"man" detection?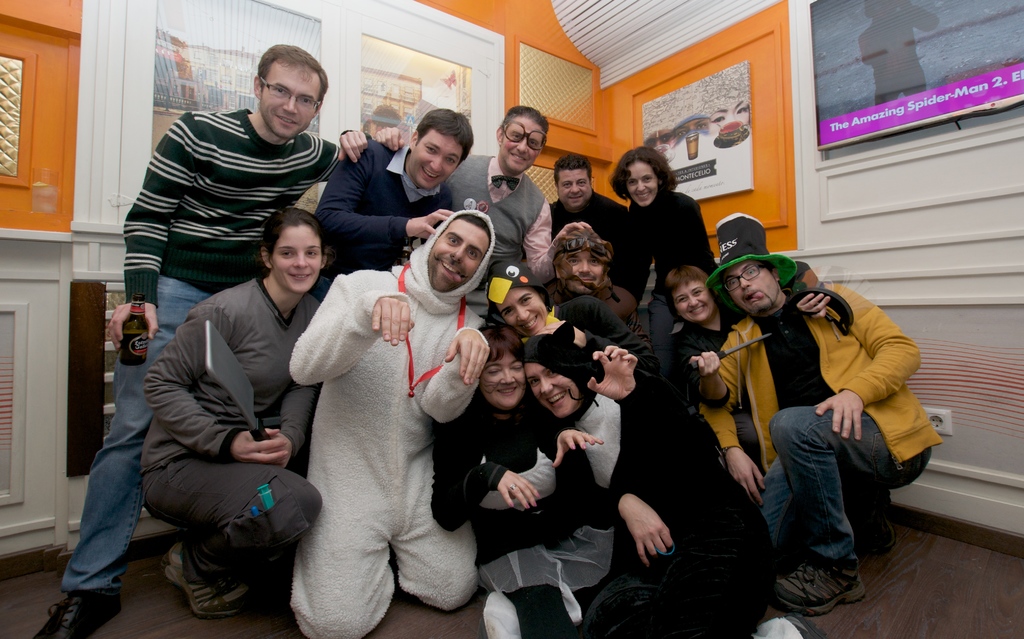
locate(370, 97, 591, 290)
